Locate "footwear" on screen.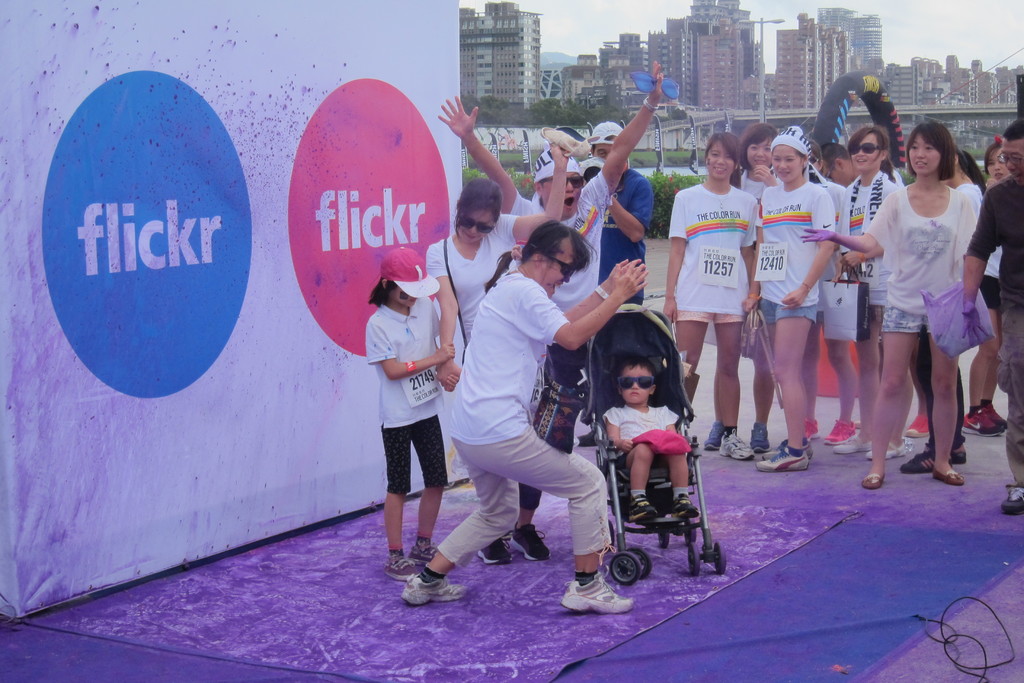
On screen at (761,438,815,459).
